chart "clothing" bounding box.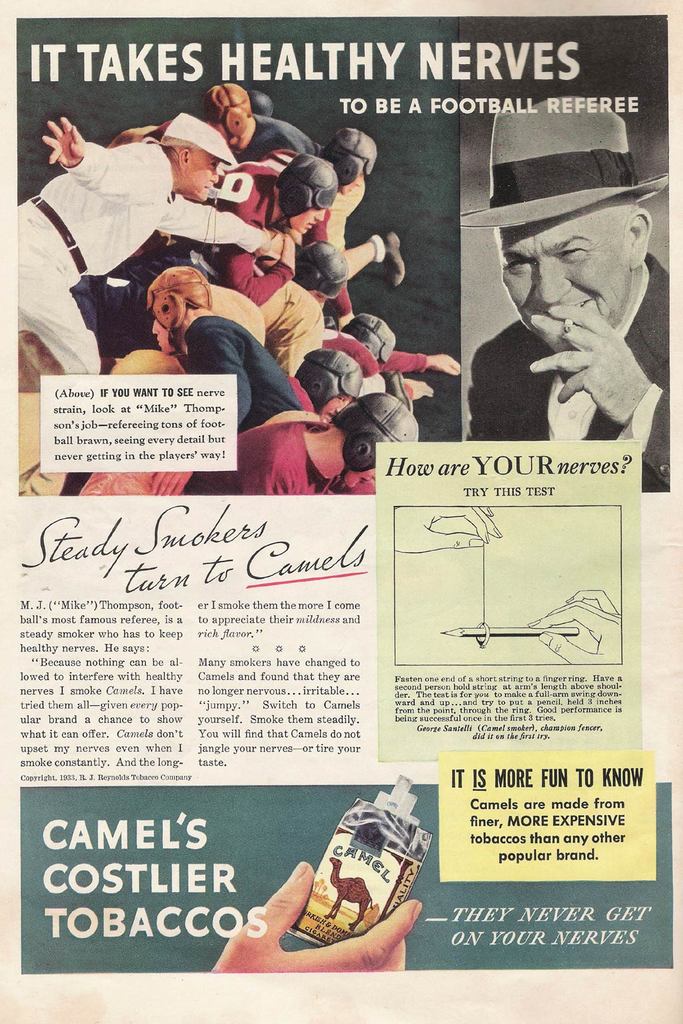
Charted: x1=452, y1=142, x2=682, y2=455.
